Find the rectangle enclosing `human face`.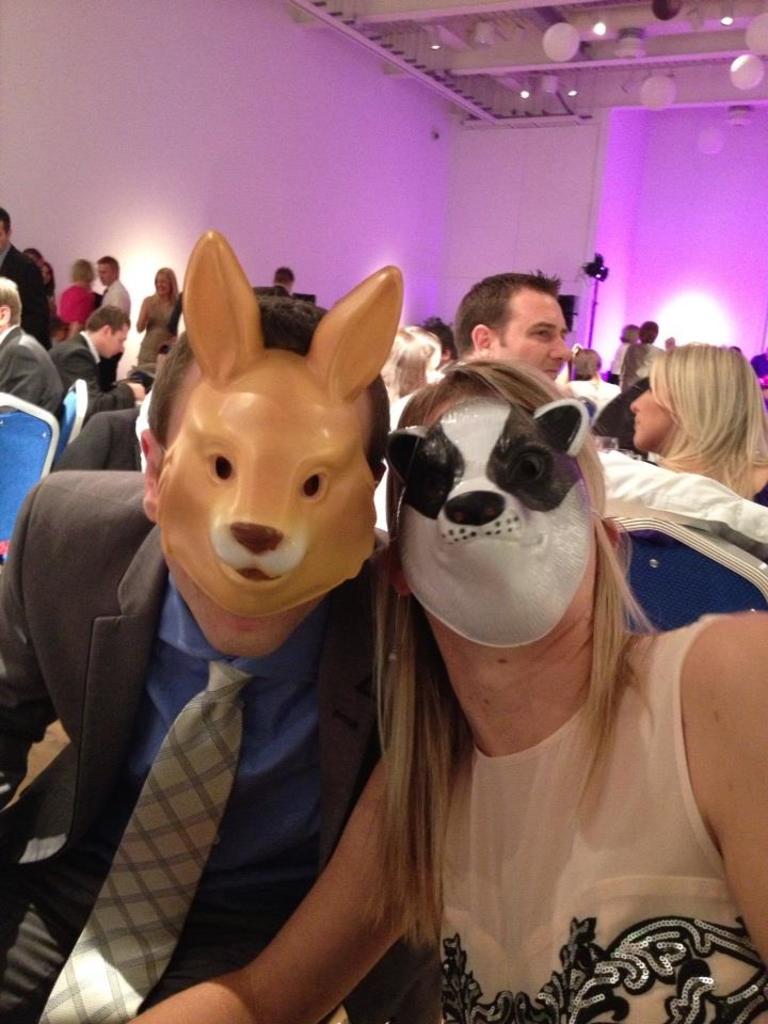
box(497, 285, 577, 386).
